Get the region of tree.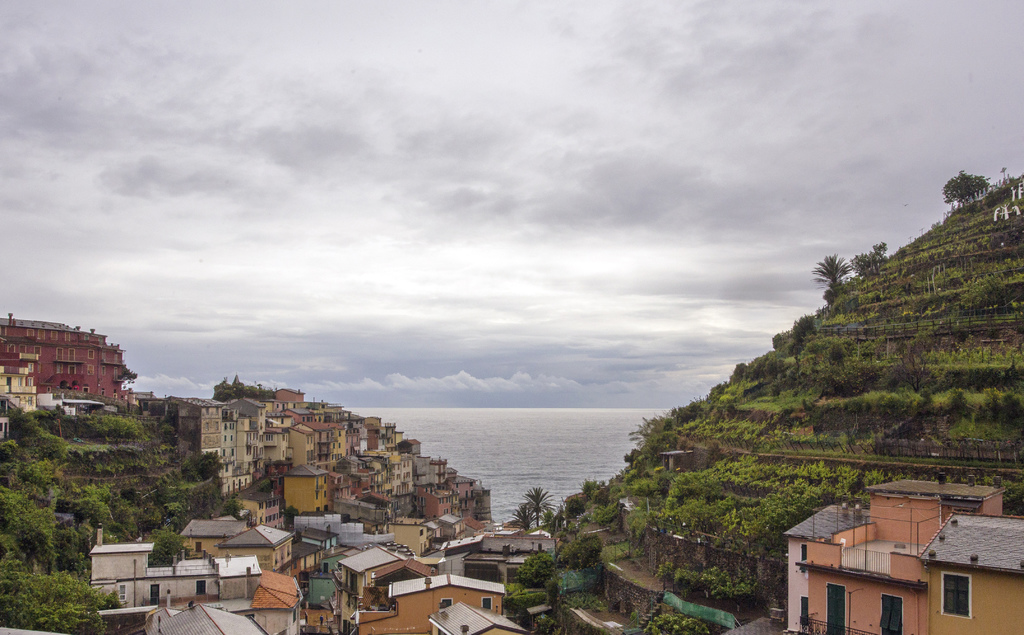
crop(510, 501, 532, 533).
